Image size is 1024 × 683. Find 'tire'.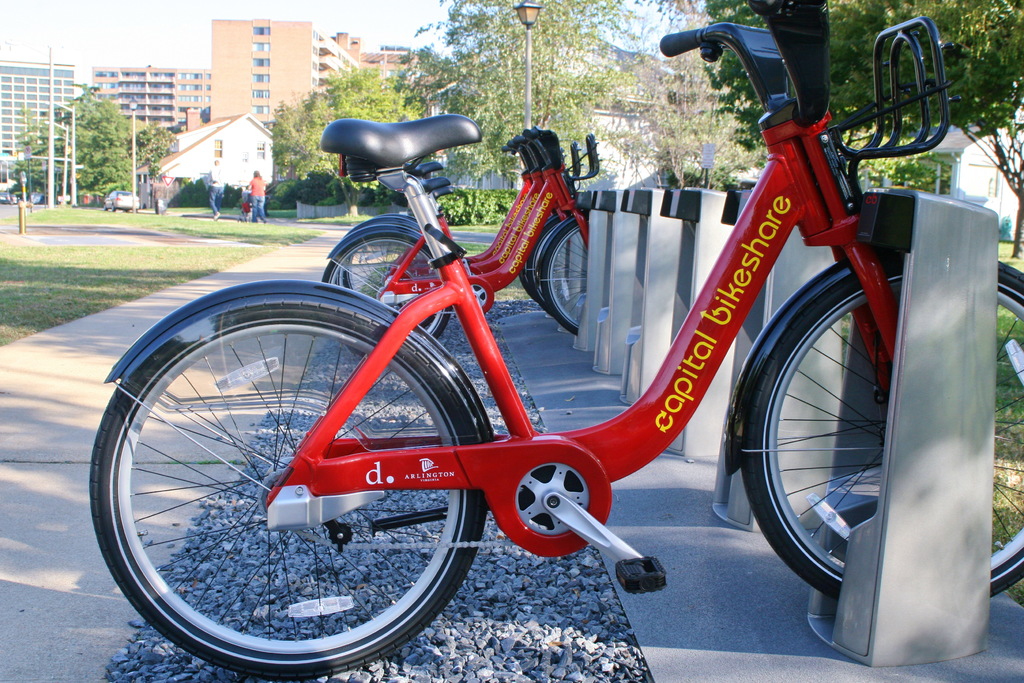
90/299/486/677.
